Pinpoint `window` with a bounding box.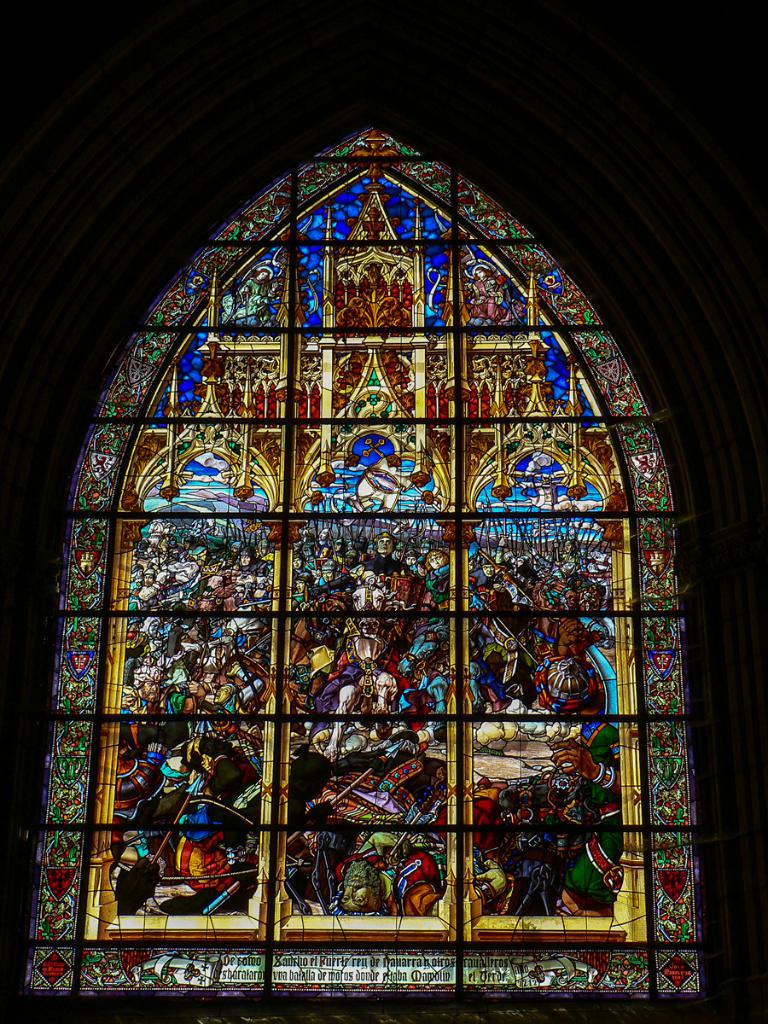
<bbox>2, 71, 742, 998</bbox>.
